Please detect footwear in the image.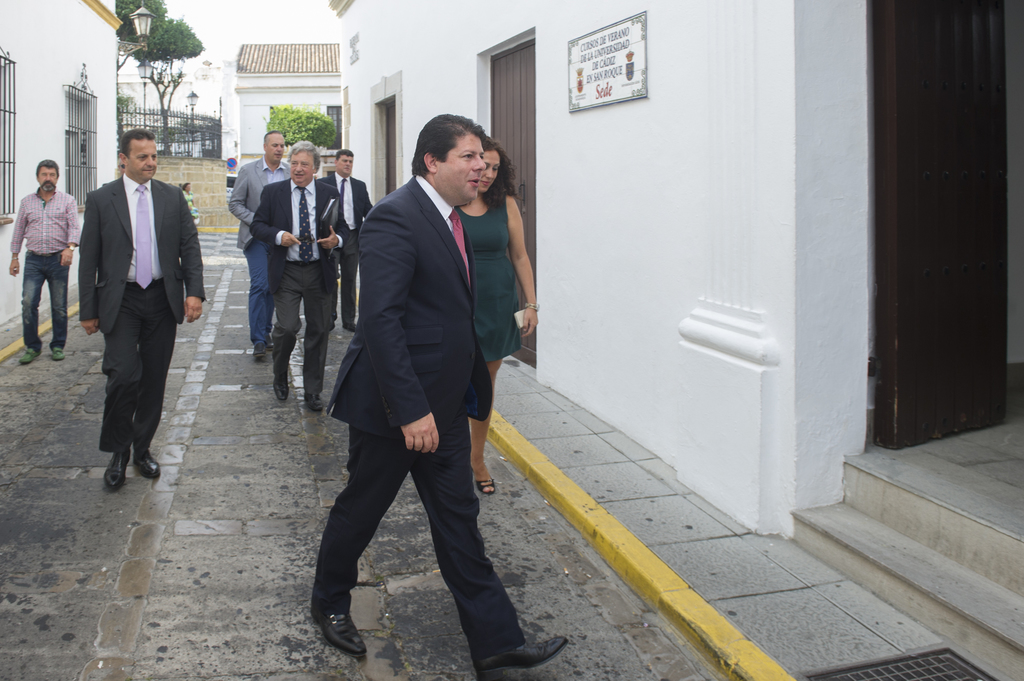
[250,341,266,357].
